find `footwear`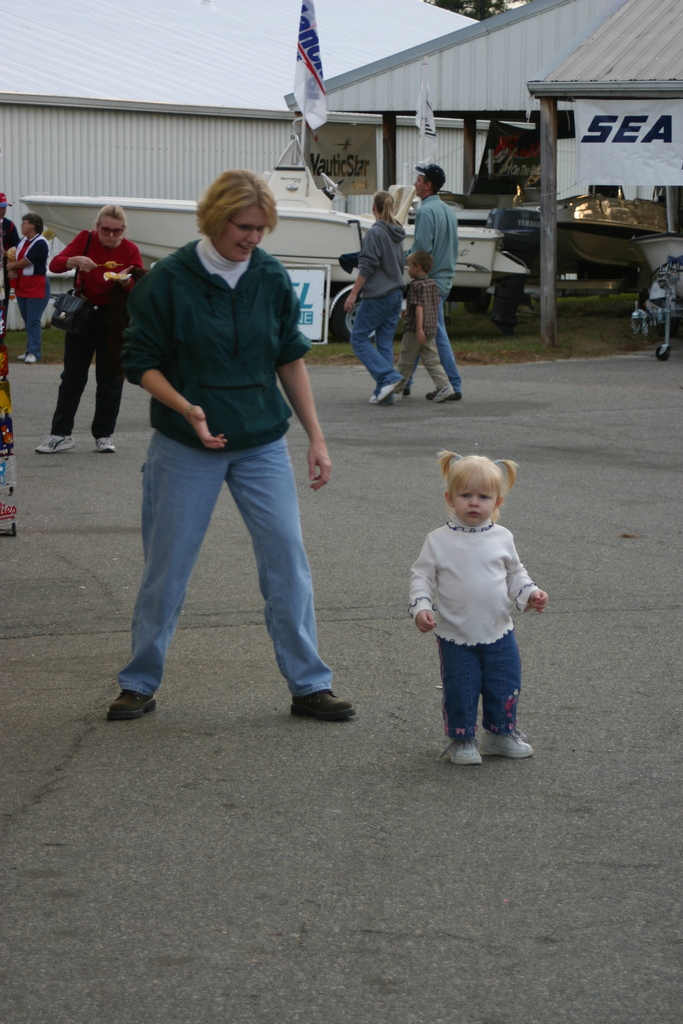
24/350/36/368
